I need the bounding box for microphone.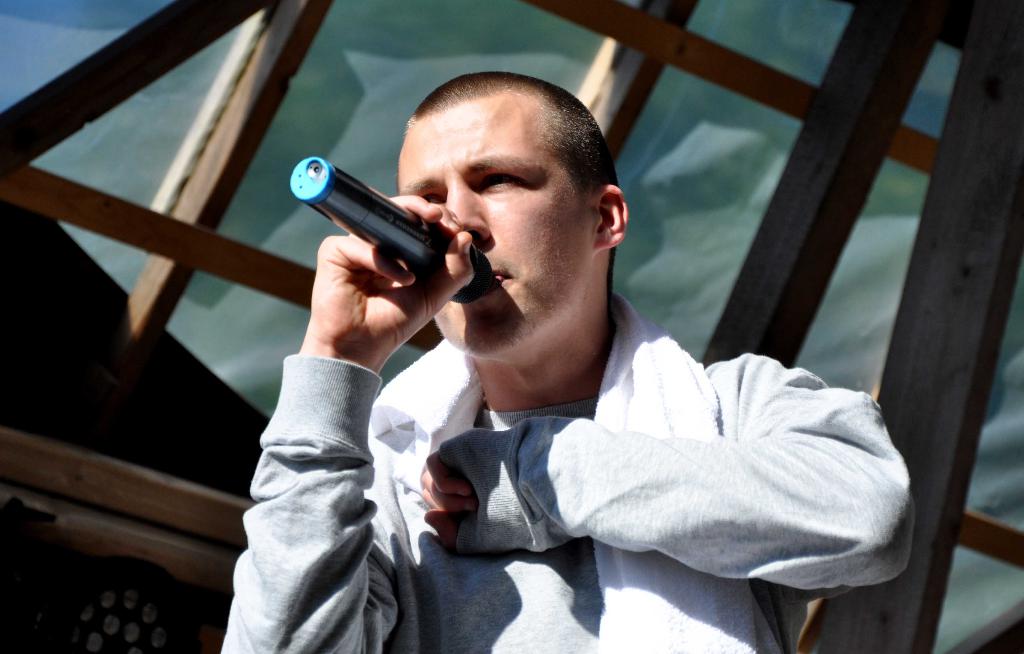
Here it is: 287/157/492/304.
